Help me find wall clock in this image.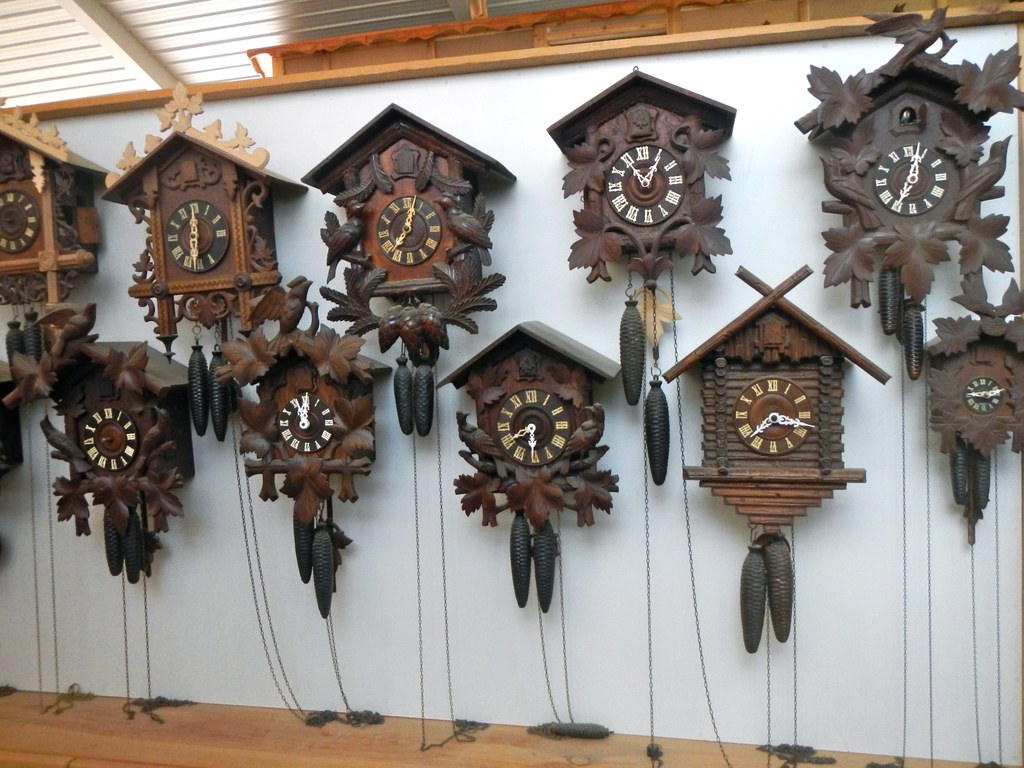
Found it: crop(663, 259, 893, 762).
